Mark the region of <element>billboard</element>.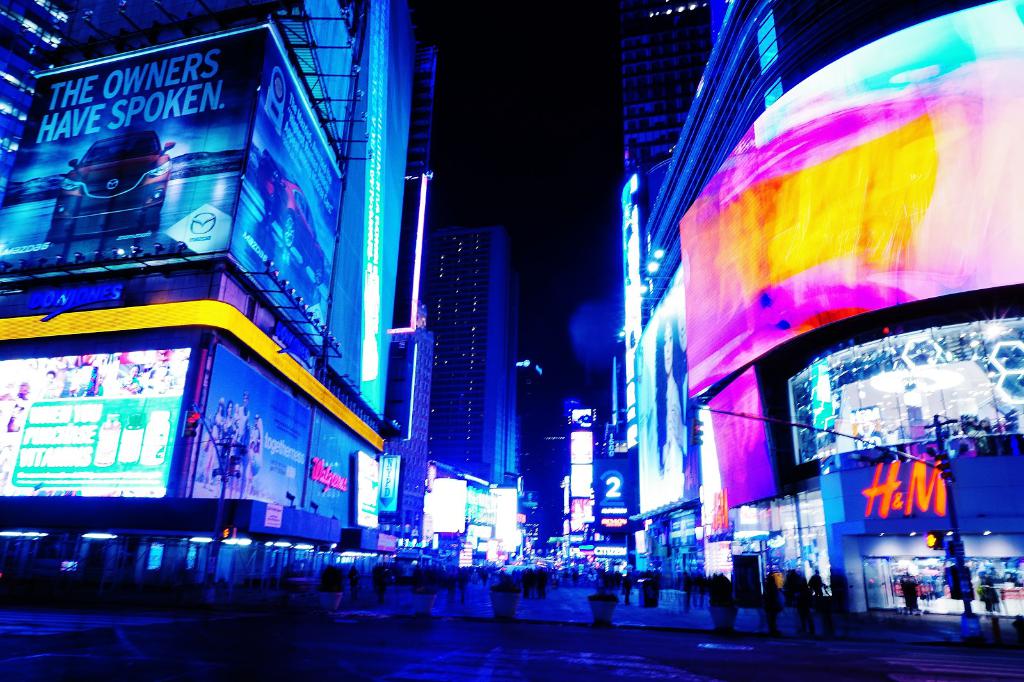
Region: pyautogui.locateOnScreen(630, 260, 703, 517).
